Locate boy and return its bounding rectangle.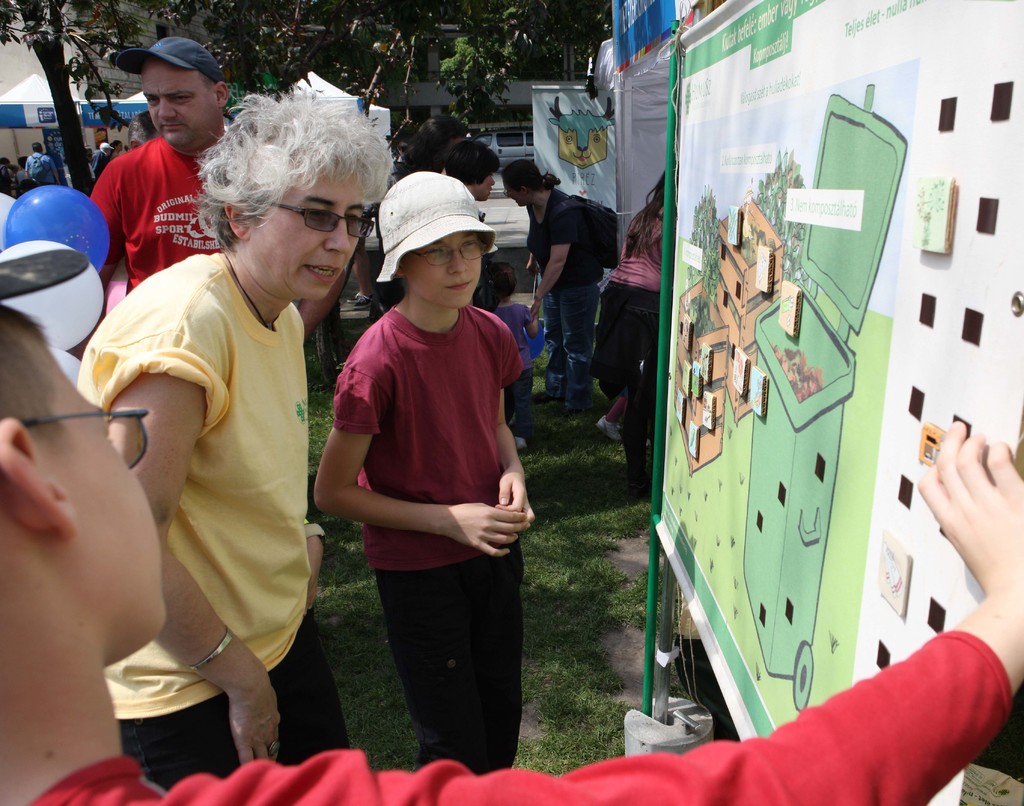
detection(0, 298, 1021, 805).
